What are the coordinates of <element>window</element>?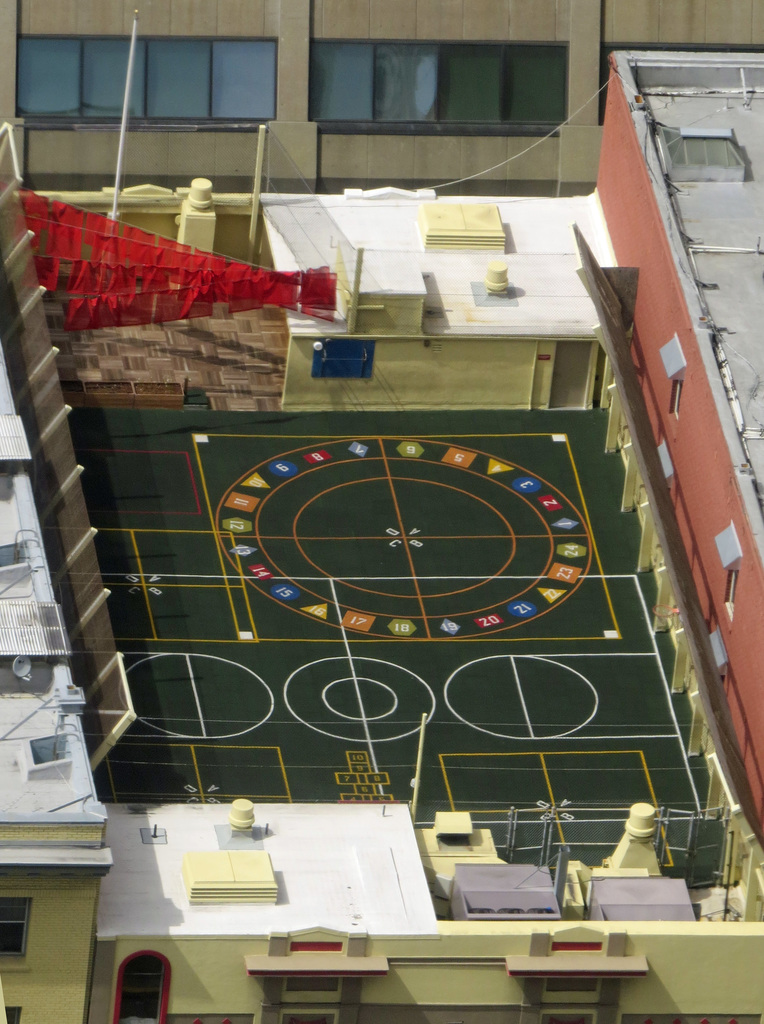
13, 29, 275, 123.
